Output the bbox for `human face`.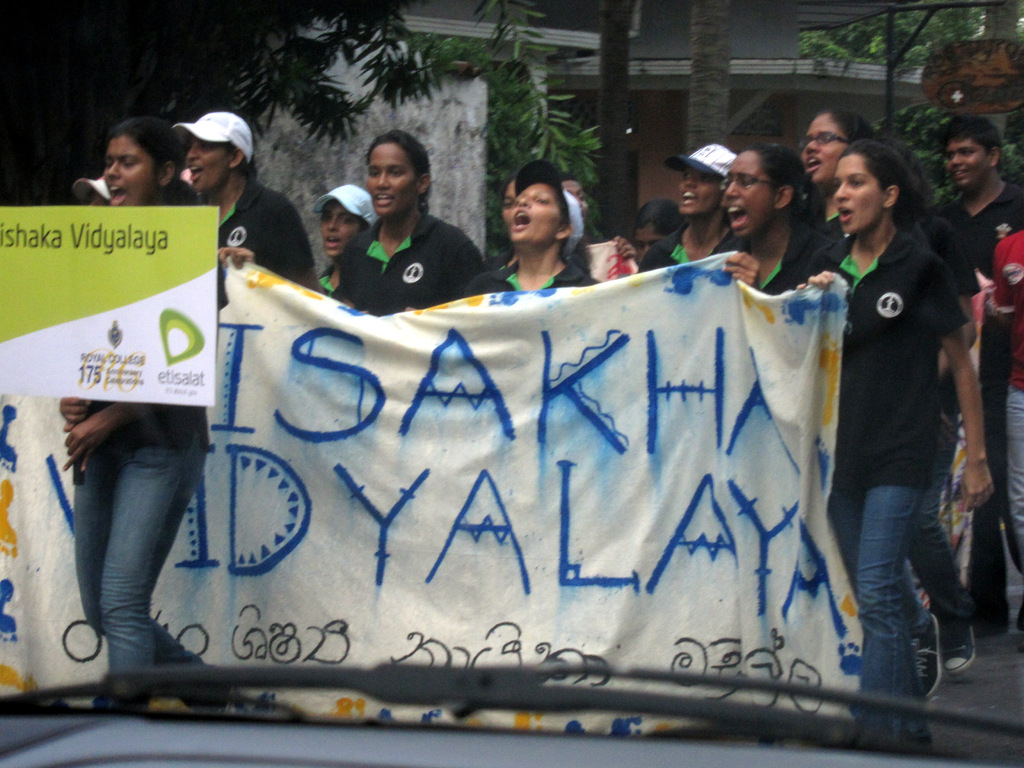
x1=564 y1=182 x2=589 y2=226.
